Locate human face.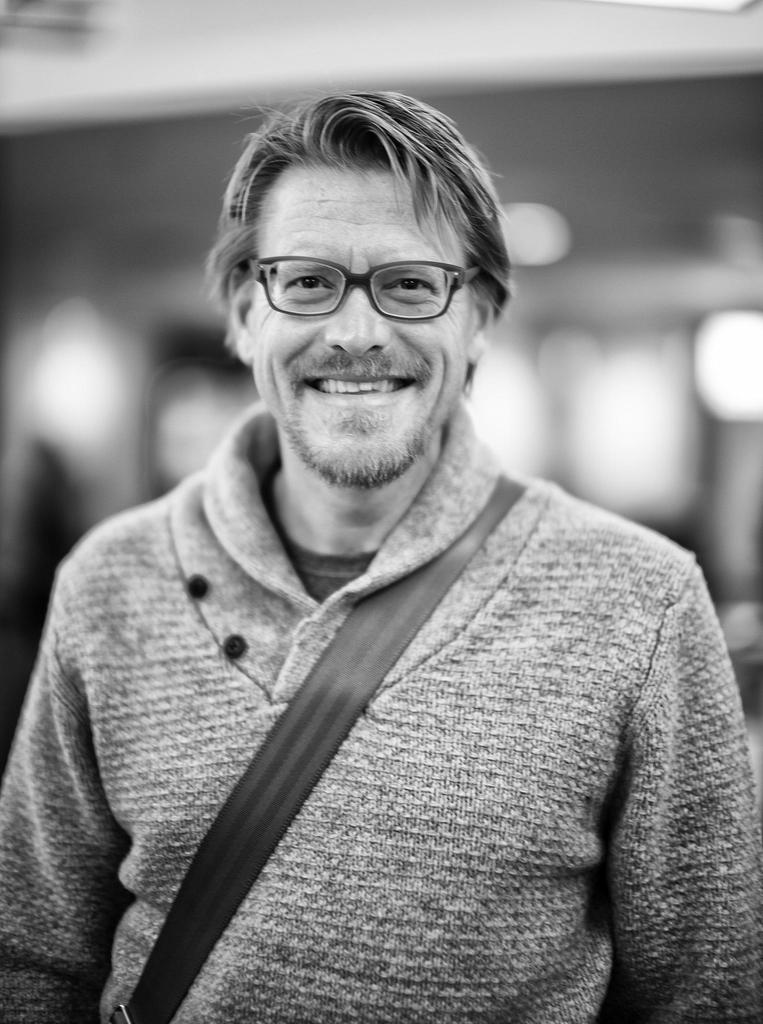
Bounding box: Rect(249, 171, 472, 491).
